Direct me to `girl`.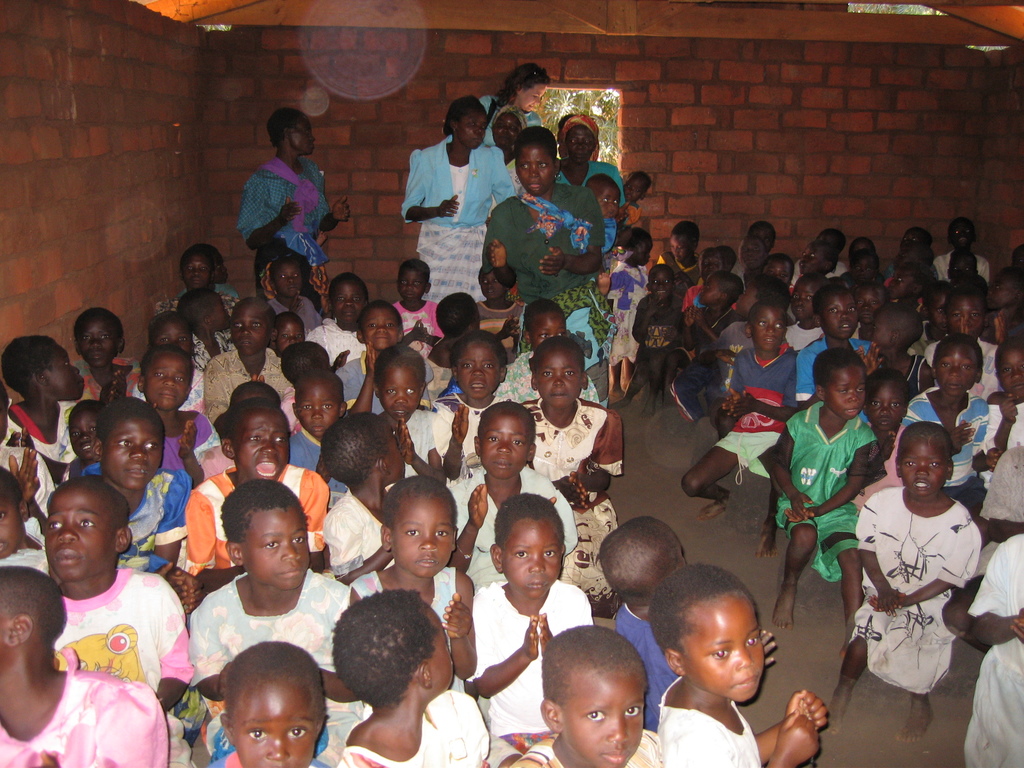
Direction: l=307, t=273, r=372, b=374.
